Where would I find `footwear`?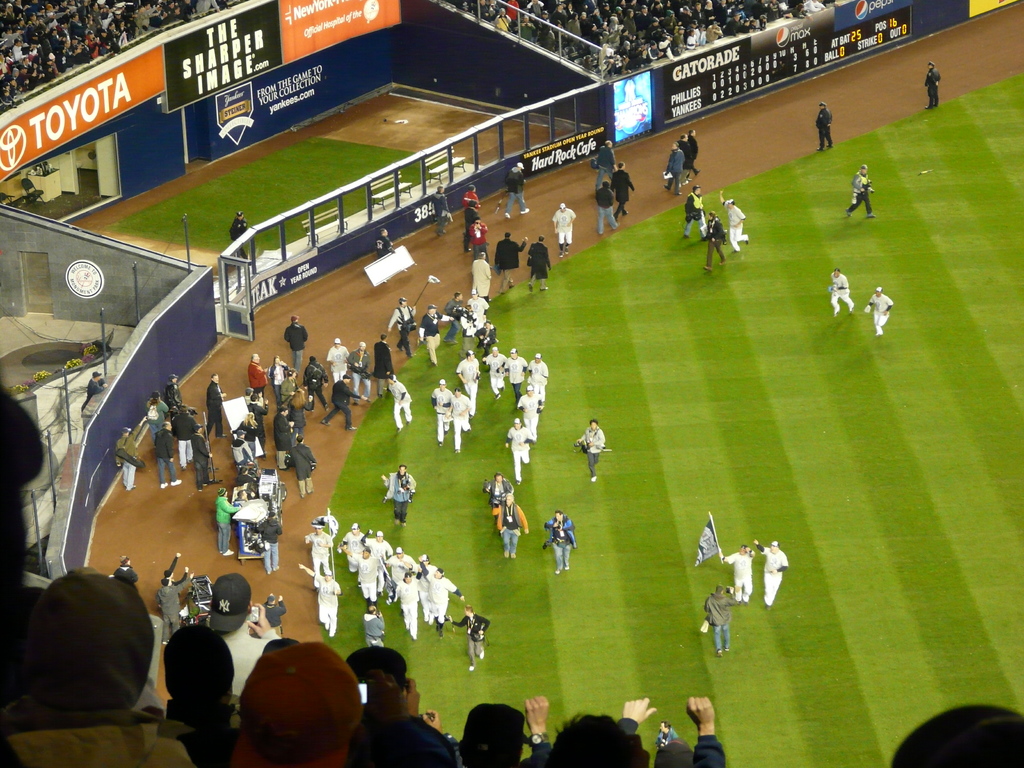
At x1=507 y1=550 x2=509 y2=559.
